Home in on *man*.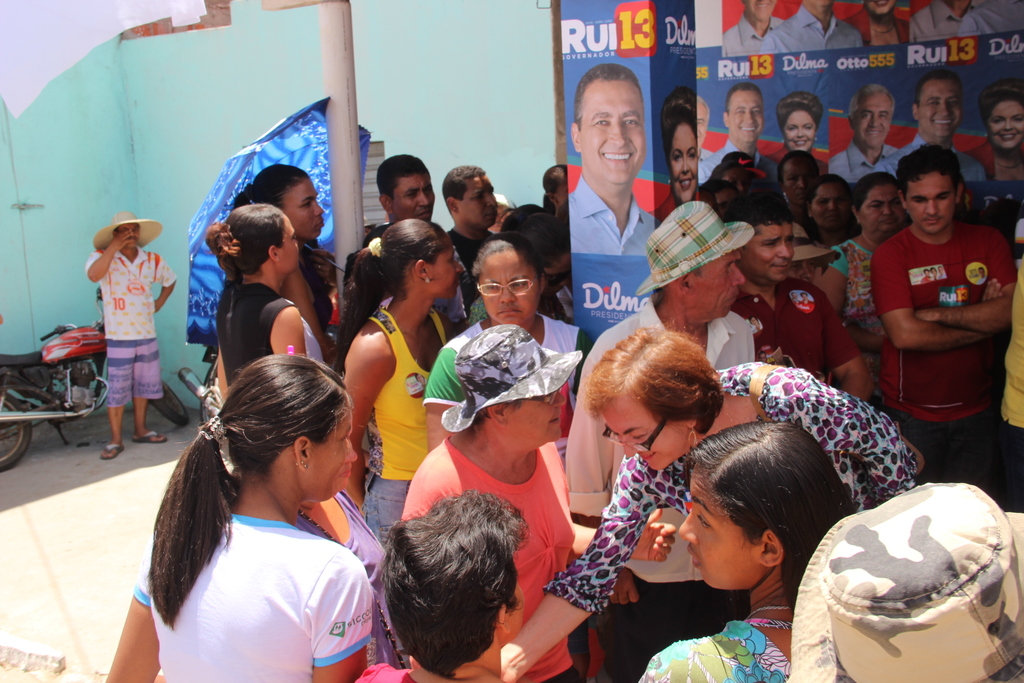
Homed in at Rect(851, 138, 1016, 466).
